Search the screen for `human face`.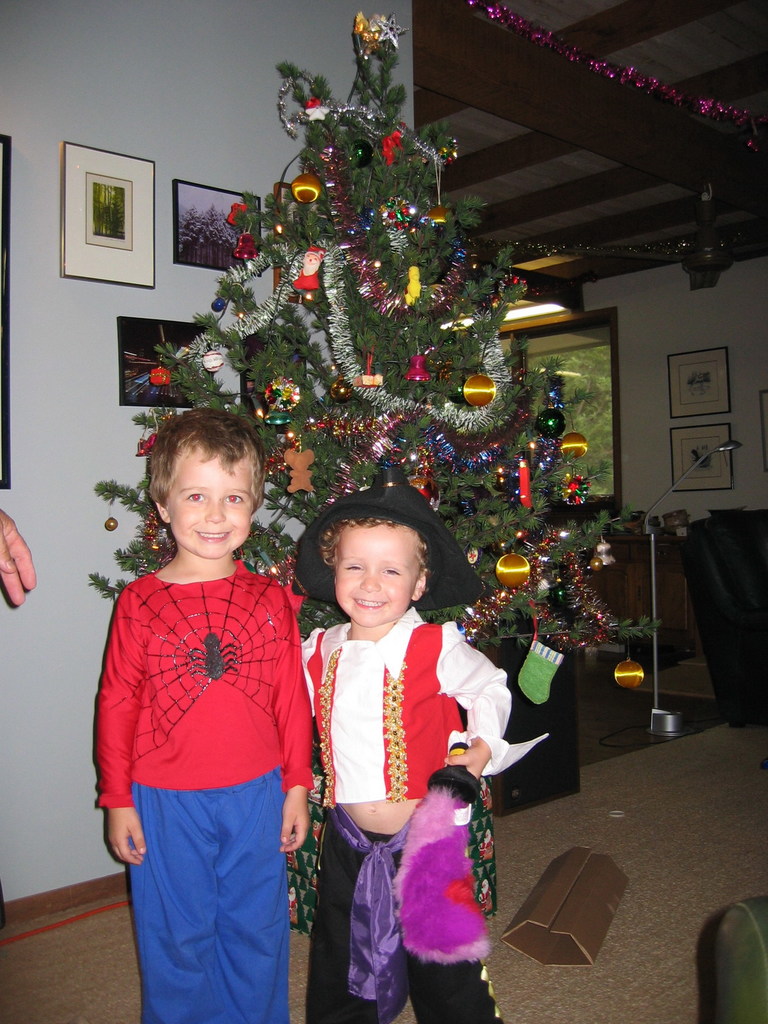
Found at 168/455/255/560.
